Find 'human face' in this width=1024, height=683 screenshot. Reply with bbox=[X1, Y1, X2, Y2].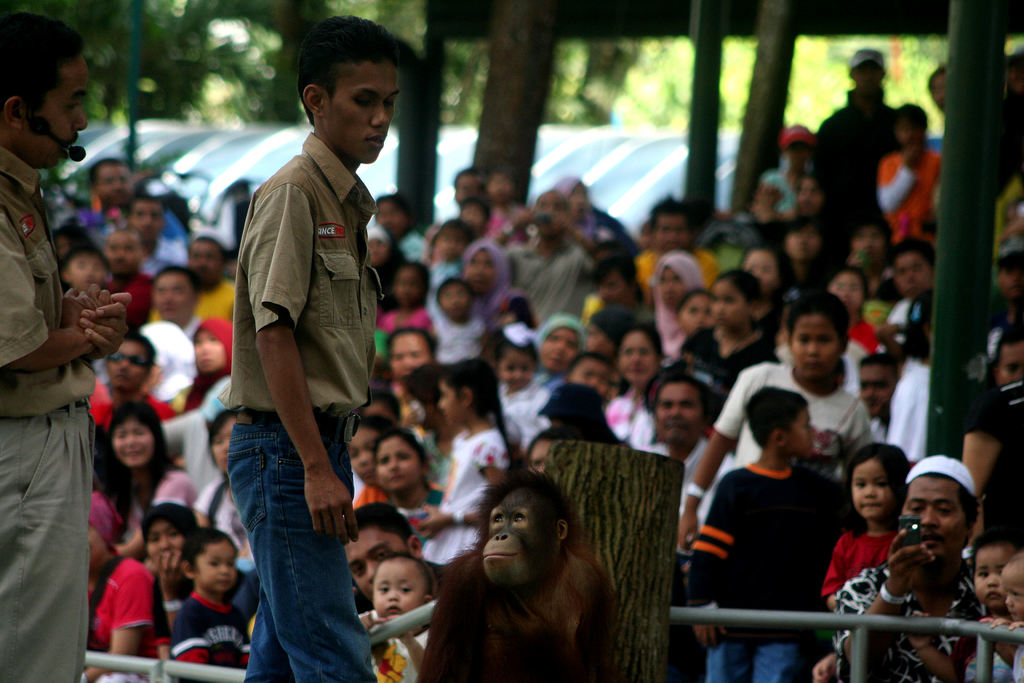
bbox=[1003, 564, 1023, 620].
